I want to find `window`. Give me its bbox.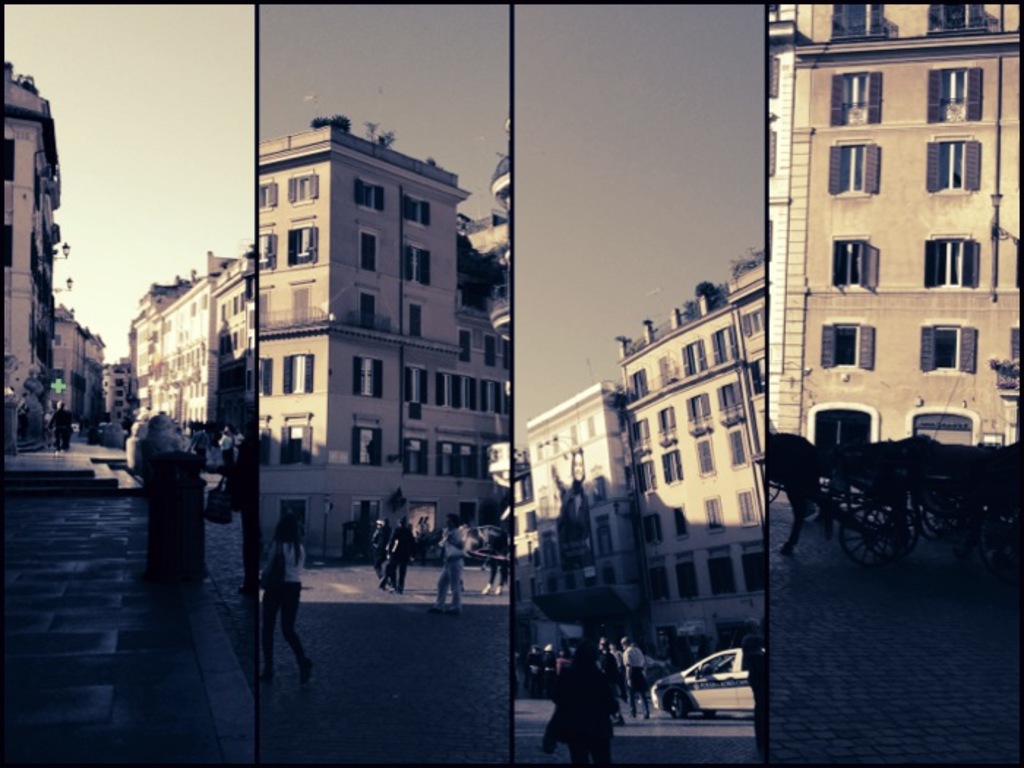
l=818, t=325, r=872, b=367.
